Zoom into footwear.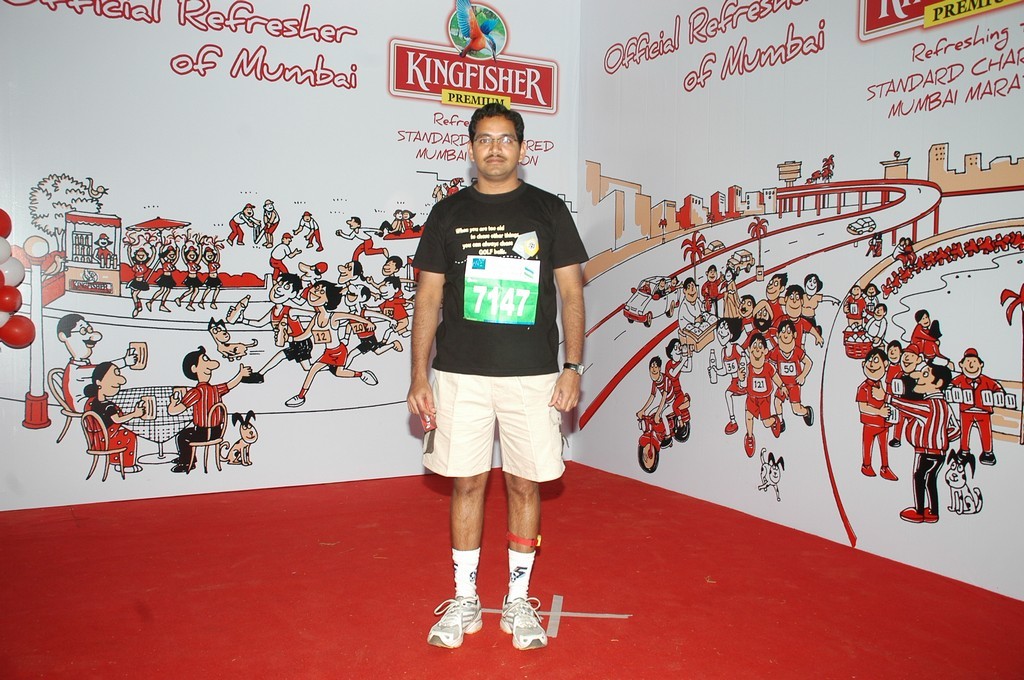
Zoom target: [left=724, top=415, right=737, bottom=432].
